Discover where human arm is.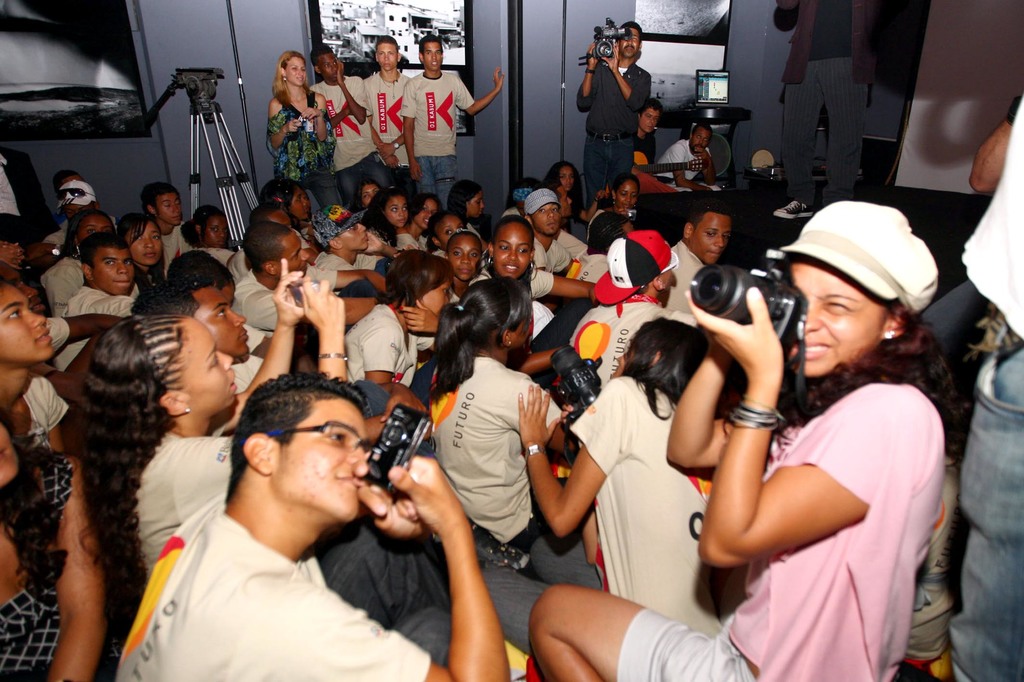
Discovered at 571, 183, 607, 222.
